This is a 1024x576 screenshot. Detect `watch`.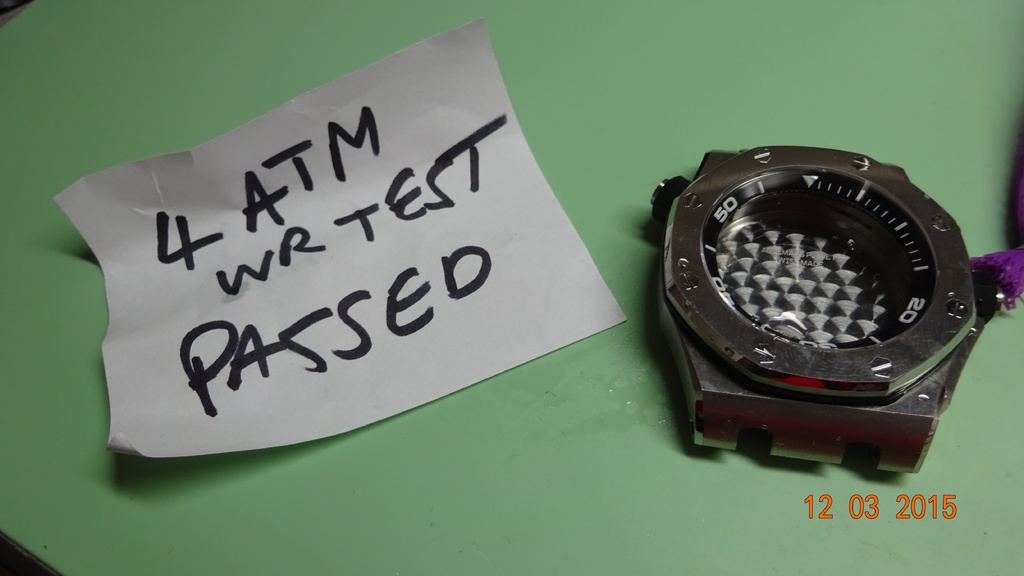
(645,147,1002,479).
